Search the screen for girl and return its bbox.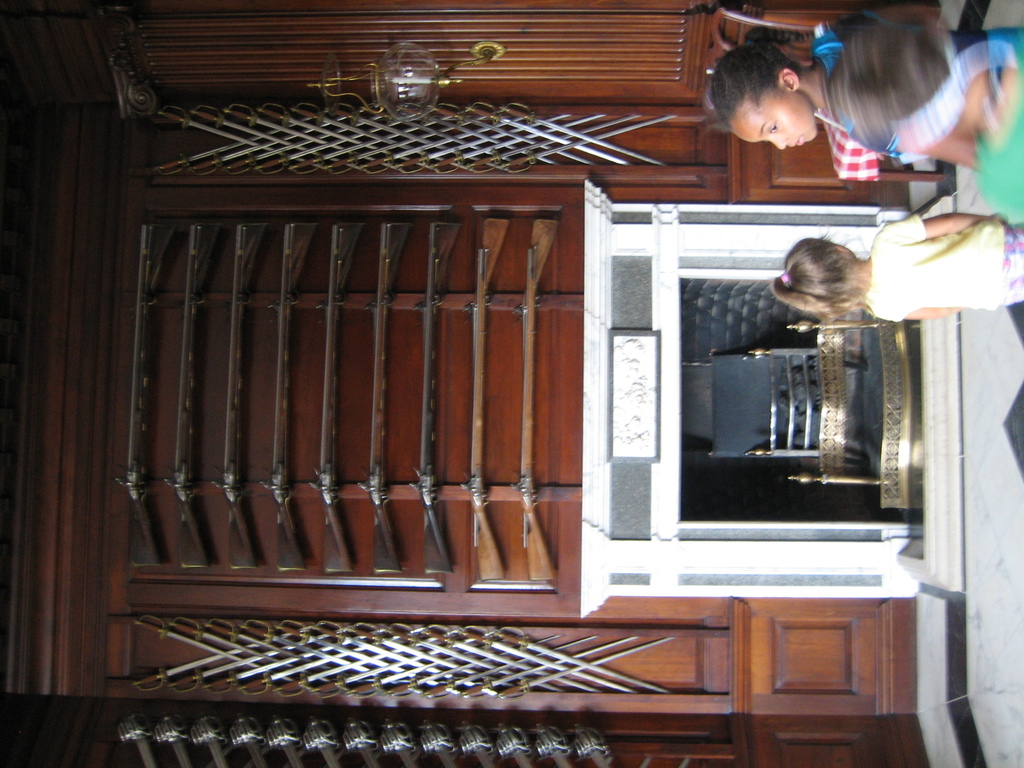
Found: (x1=769, y1=216, x2=1023, y2=324).
